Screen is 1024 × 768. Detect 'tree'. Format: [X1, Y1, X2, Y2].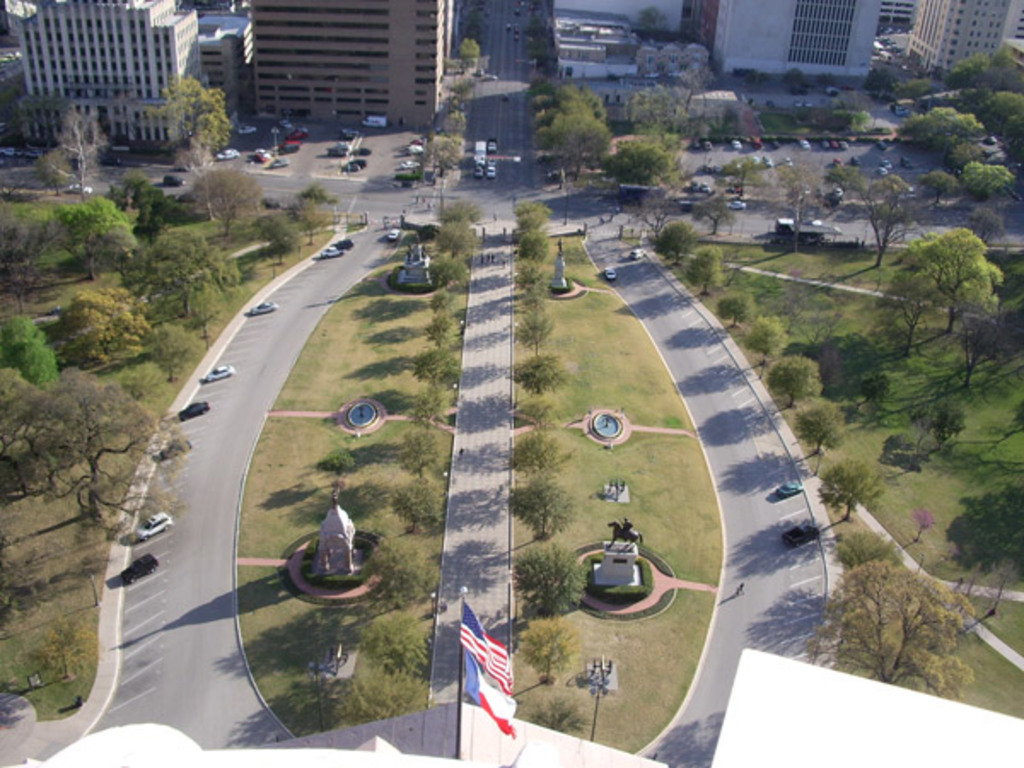
[695, 189, 739, 241].
